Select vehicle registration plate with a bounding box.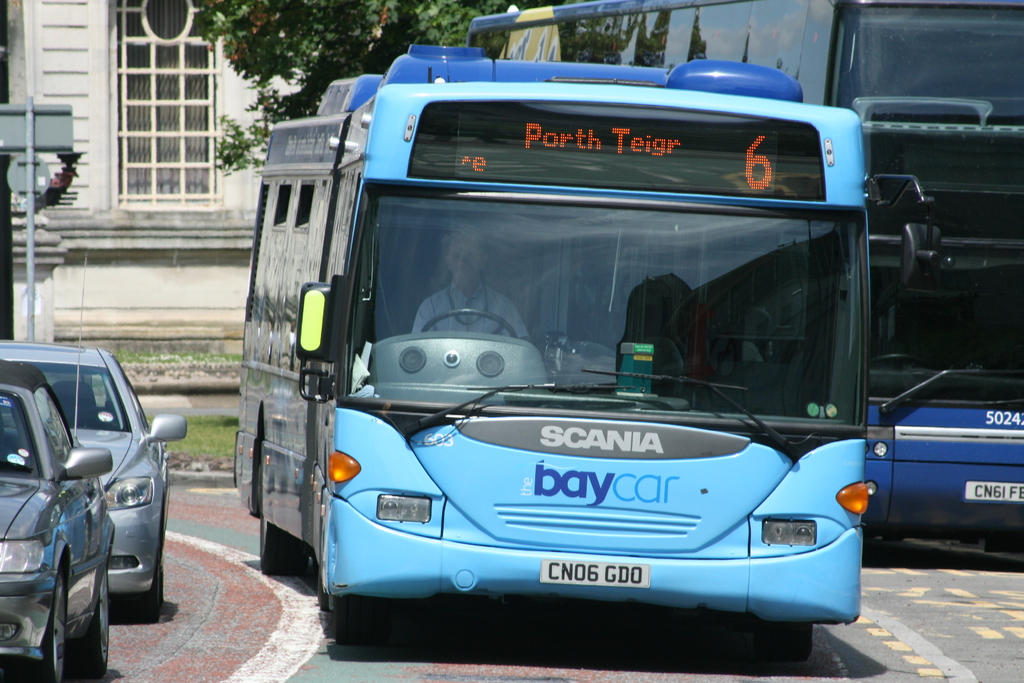
BBox(547, 557, 648, 586).
